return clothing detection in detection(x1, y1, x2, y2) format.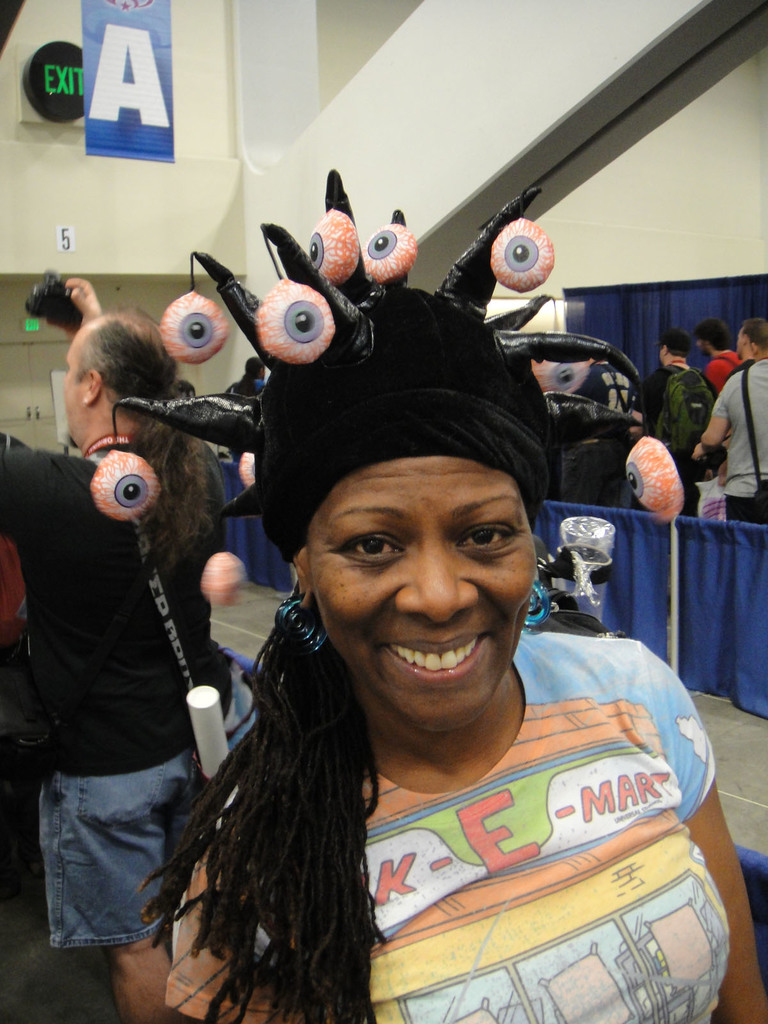
detection(716, 358, 767, 522).
